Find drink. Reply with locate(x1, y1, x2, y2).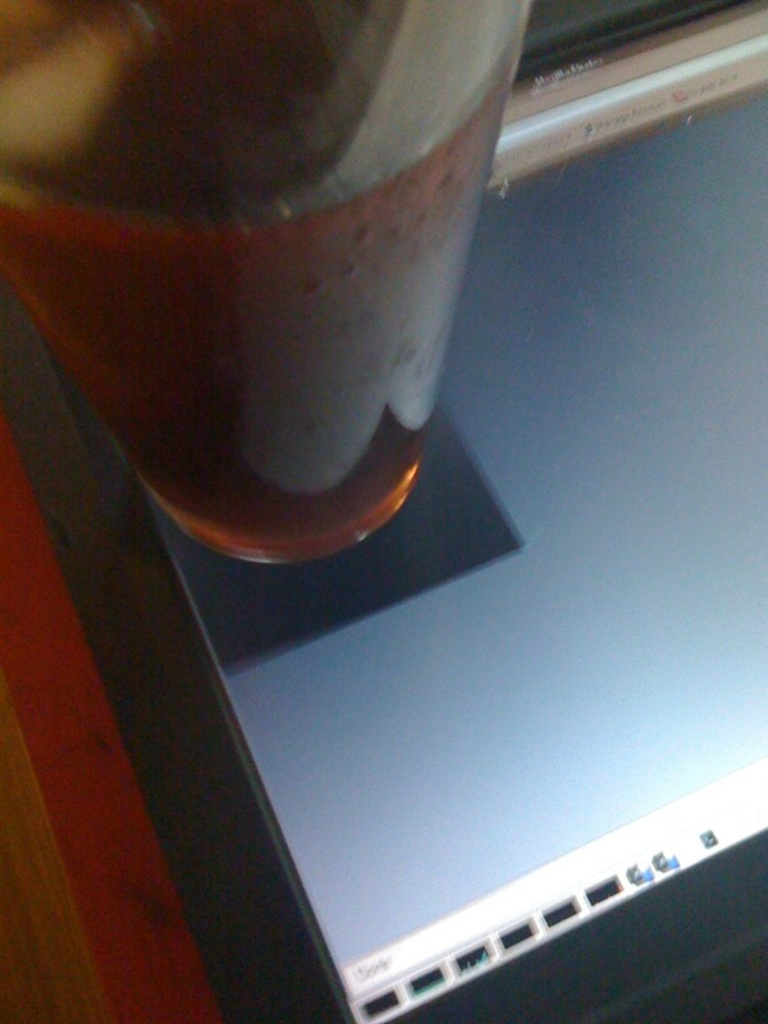
locate(0, 20, 529, 600).
